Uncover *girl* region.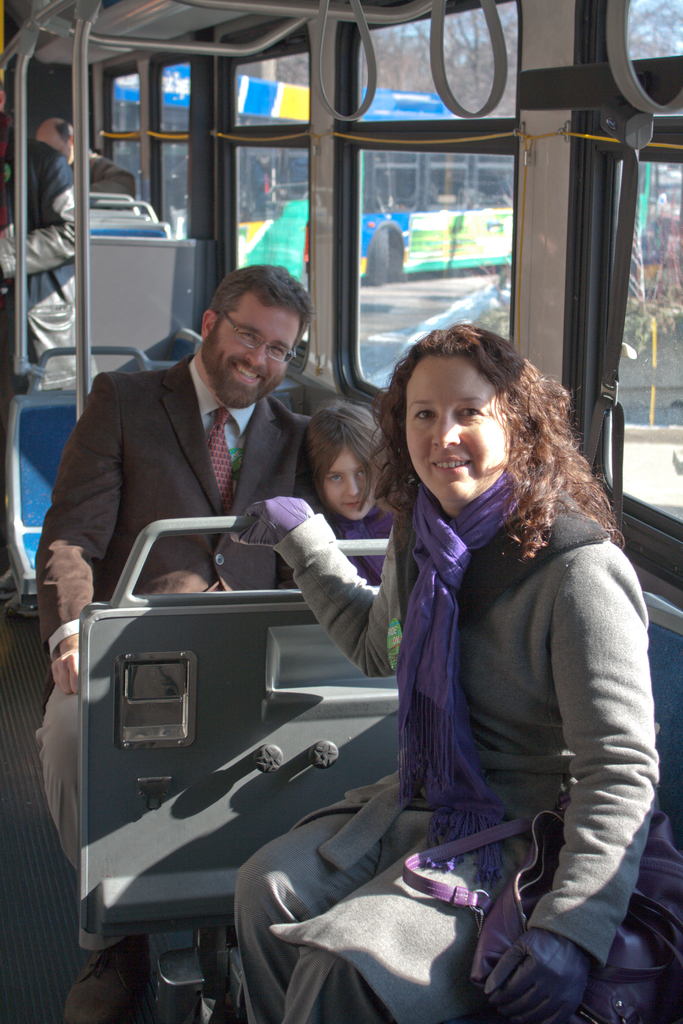
Uncovered: (280,400,402,596).
